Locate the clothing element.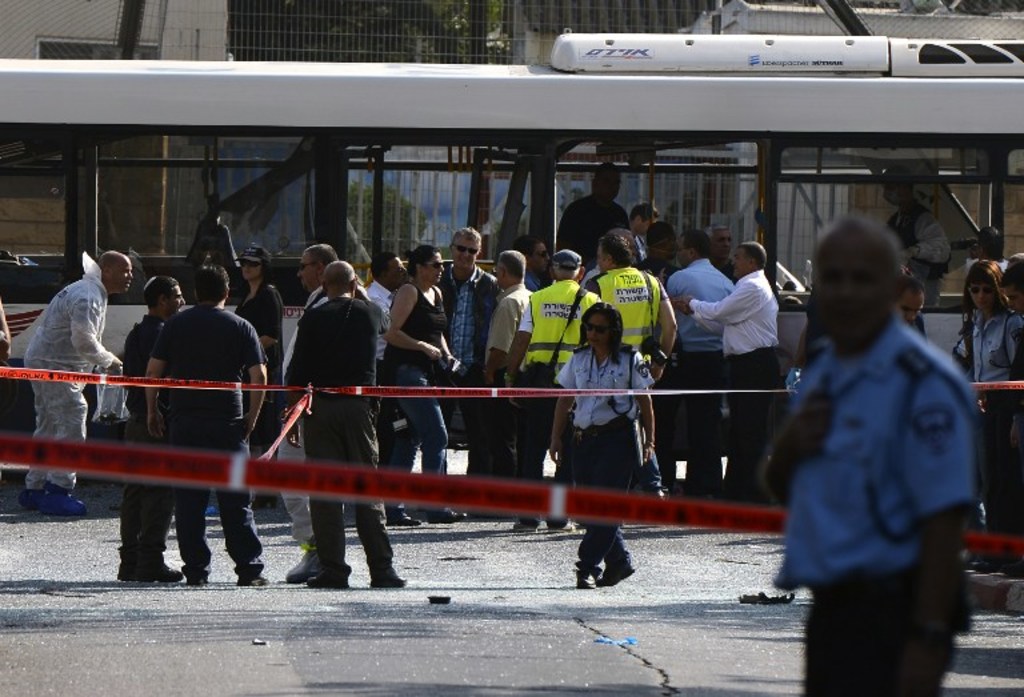
Element bbox: l=568, t=421, r=639, b=569.
